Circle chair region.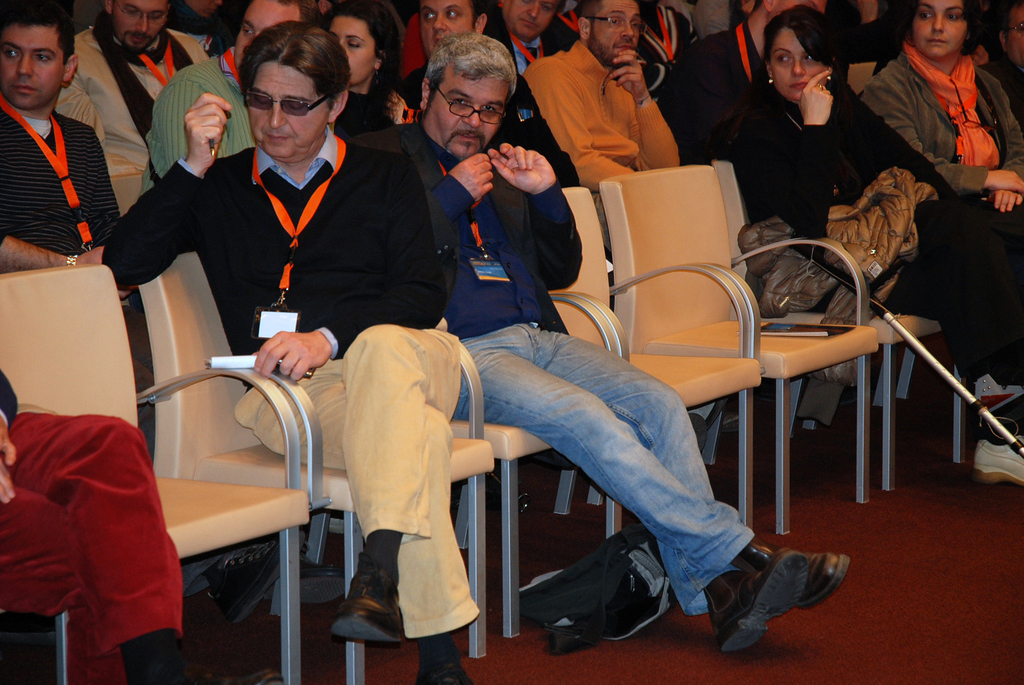
Region: 460/185/757/565.
